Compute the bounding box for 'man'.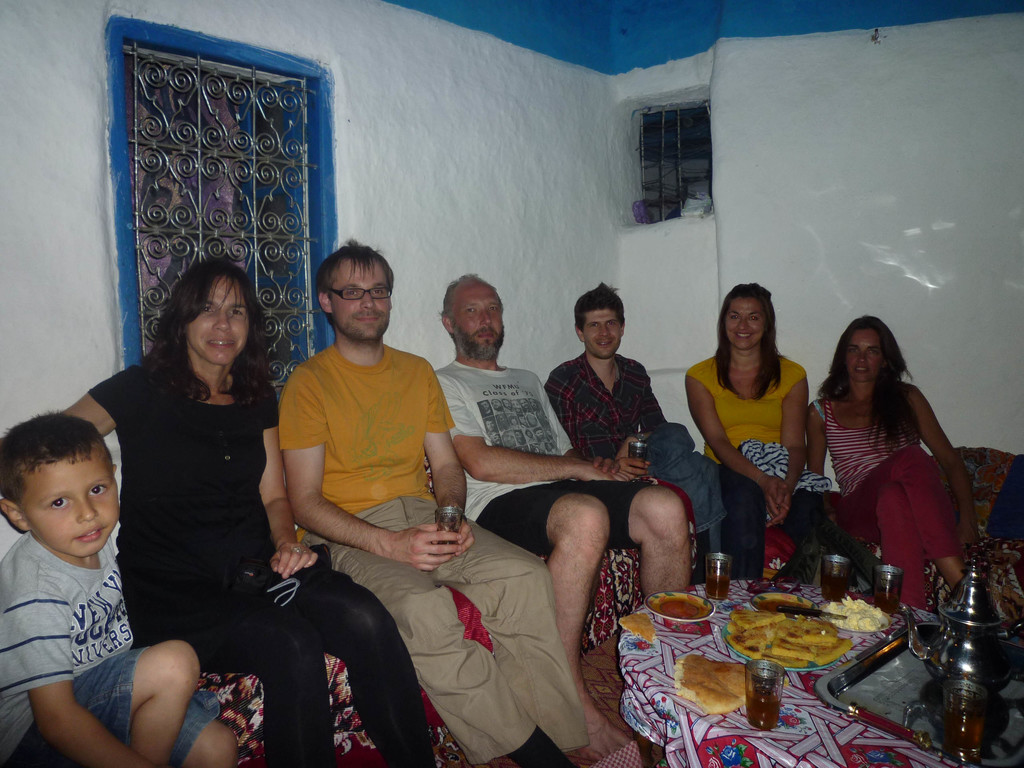
box(544, 281, 767, 581).
